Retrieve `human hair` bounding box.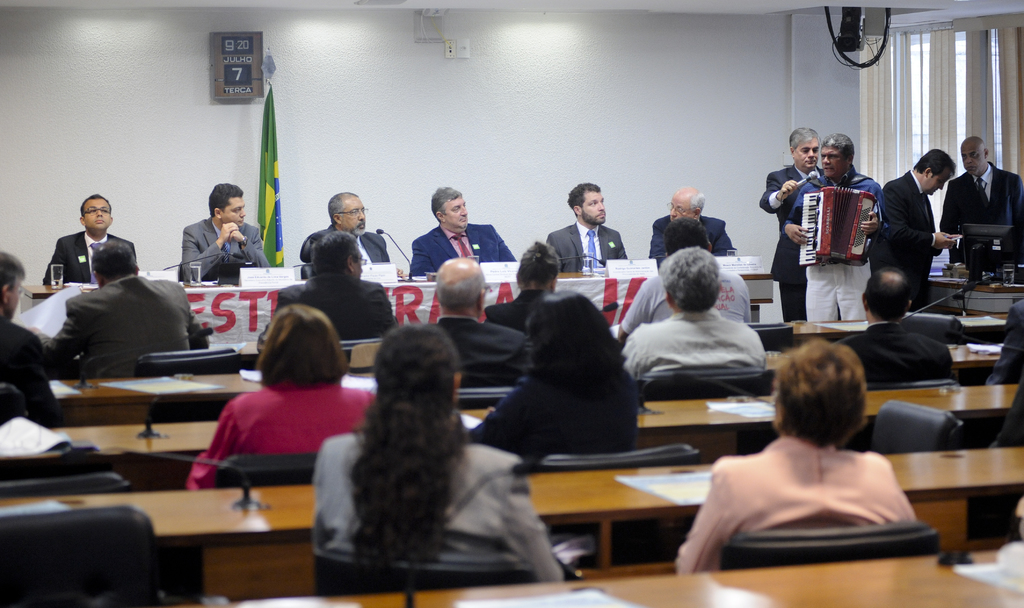
Bounding box: 206/180/243/220.
